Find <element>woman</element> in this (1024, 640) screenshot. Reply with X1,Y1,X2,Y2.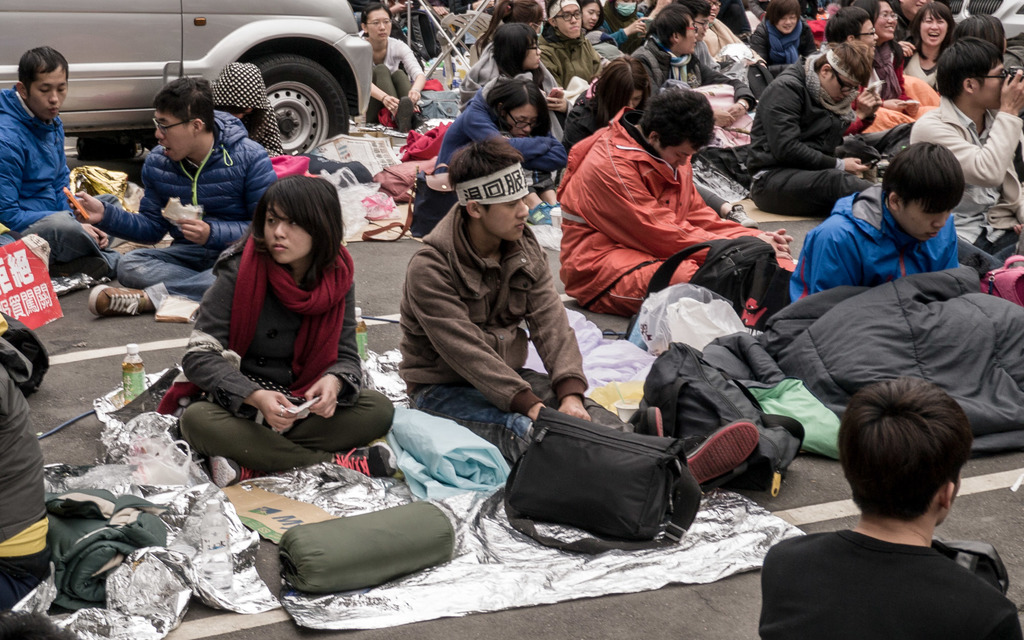
460,27,572,150.
